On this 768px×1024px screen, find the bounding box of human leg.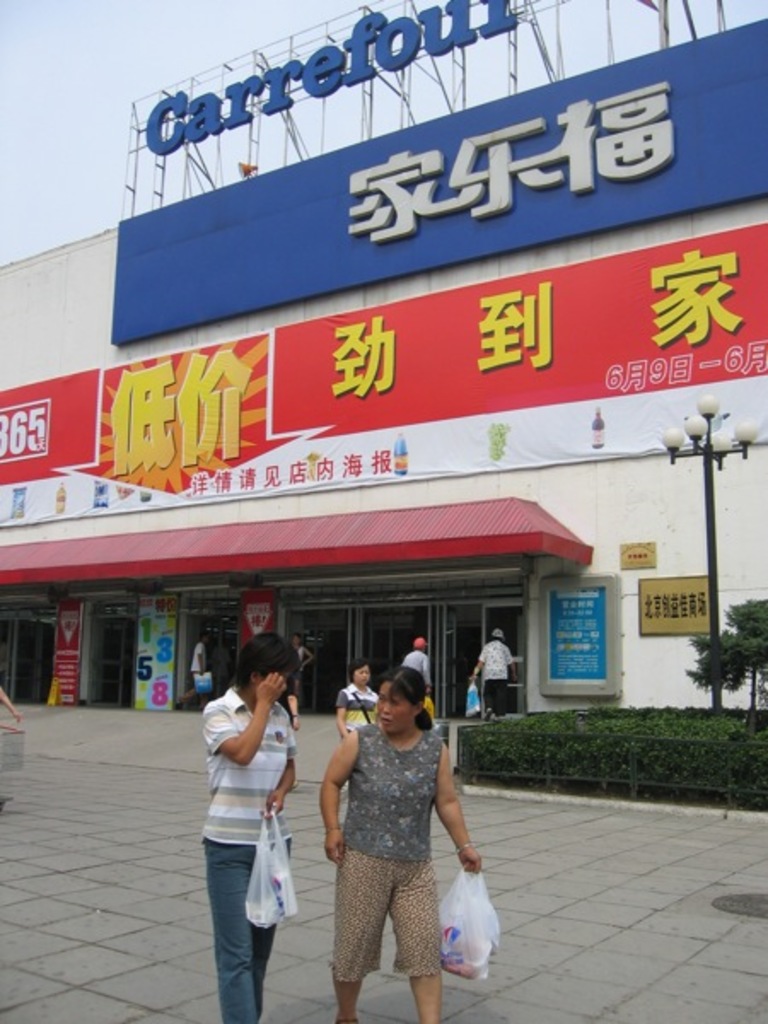
Bounding box: l=207, t=811, r=294, b=1023.
